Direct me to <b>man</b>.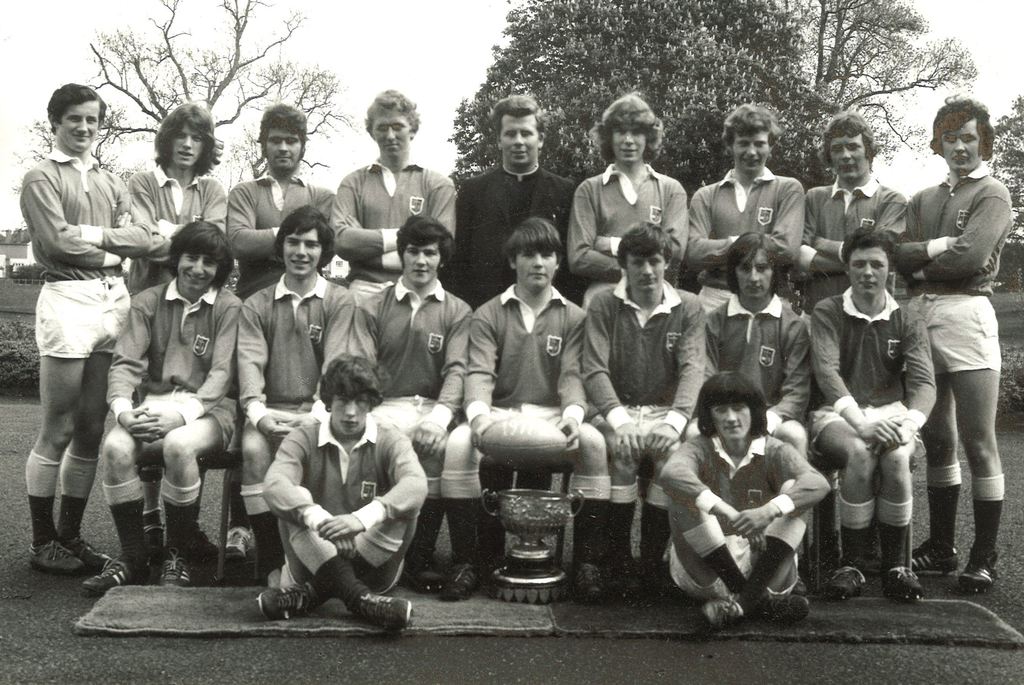
Direction: (left=568, top=90, right=691, bottom=291).
